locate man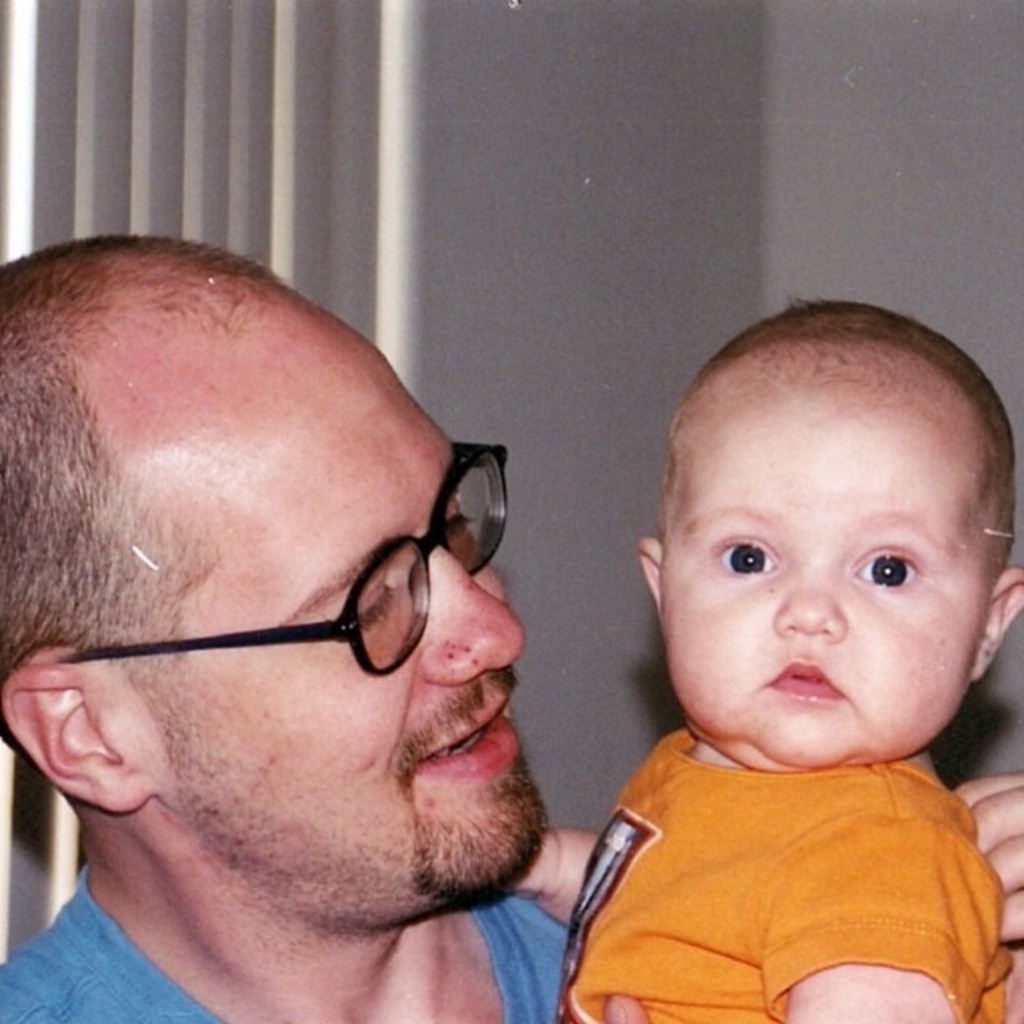
crop(0, 237, 1022, 1022)
